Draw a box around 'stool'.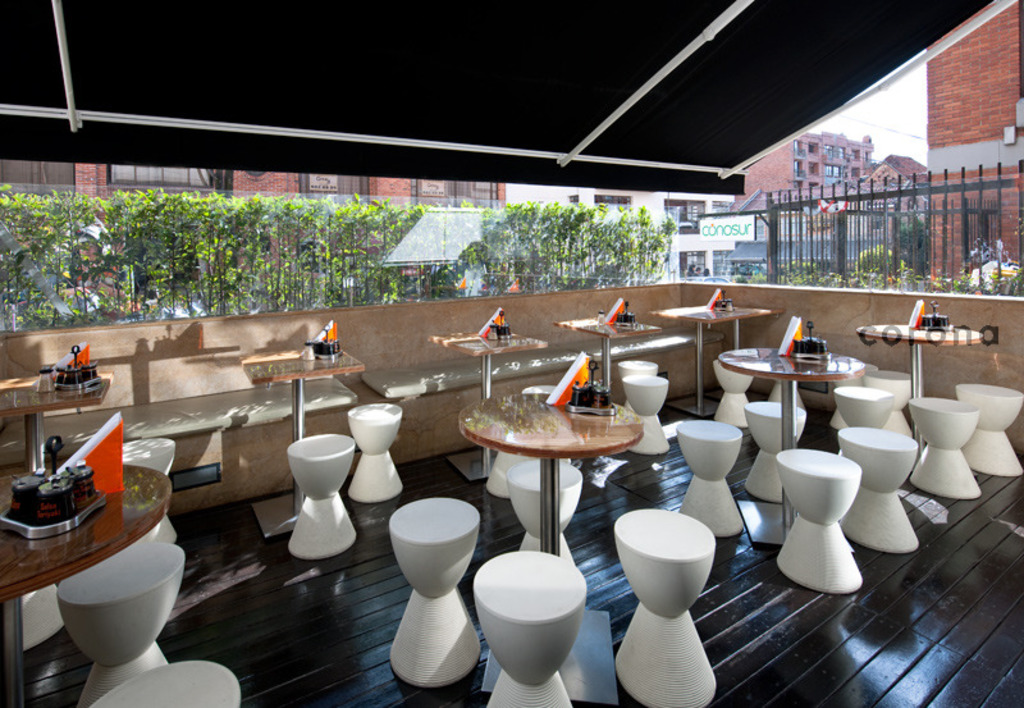
{"x1": 387, "y1": 495, "x2": 484, "y2": 686}.
